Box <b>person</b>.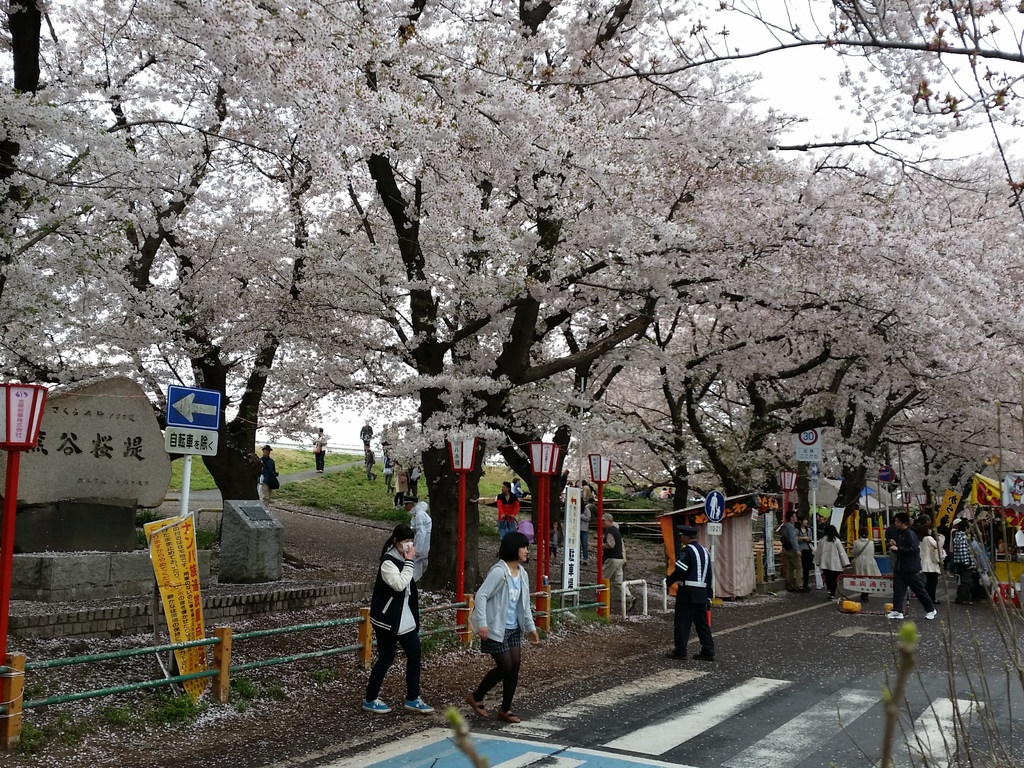
<box>259,444,282,509</box>.
